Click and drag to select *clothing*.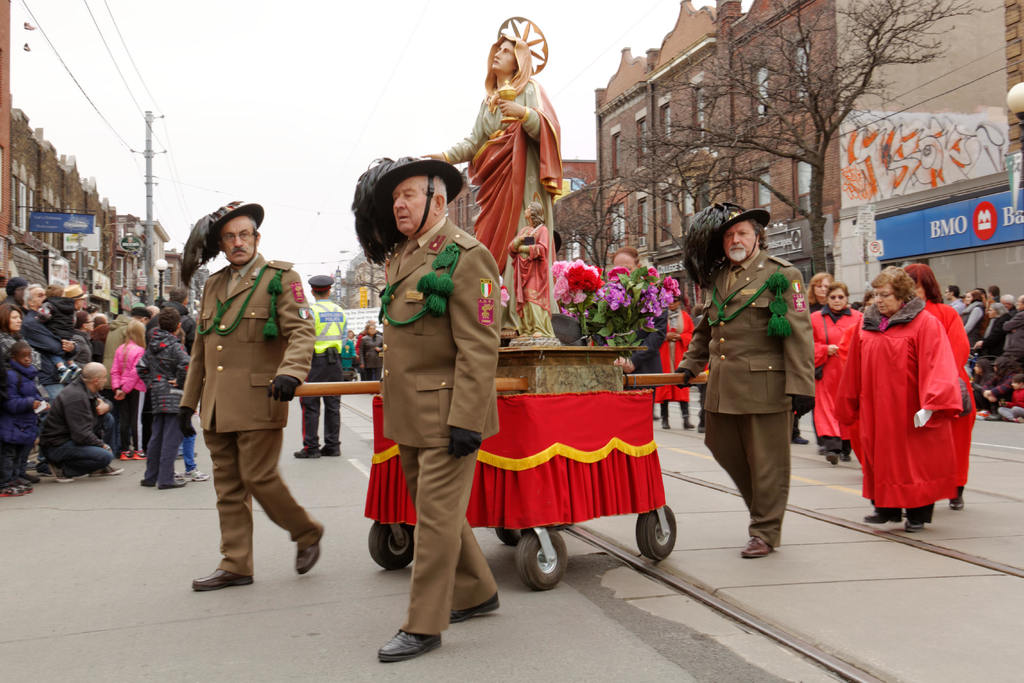
Selection: 108,344,146,399.
